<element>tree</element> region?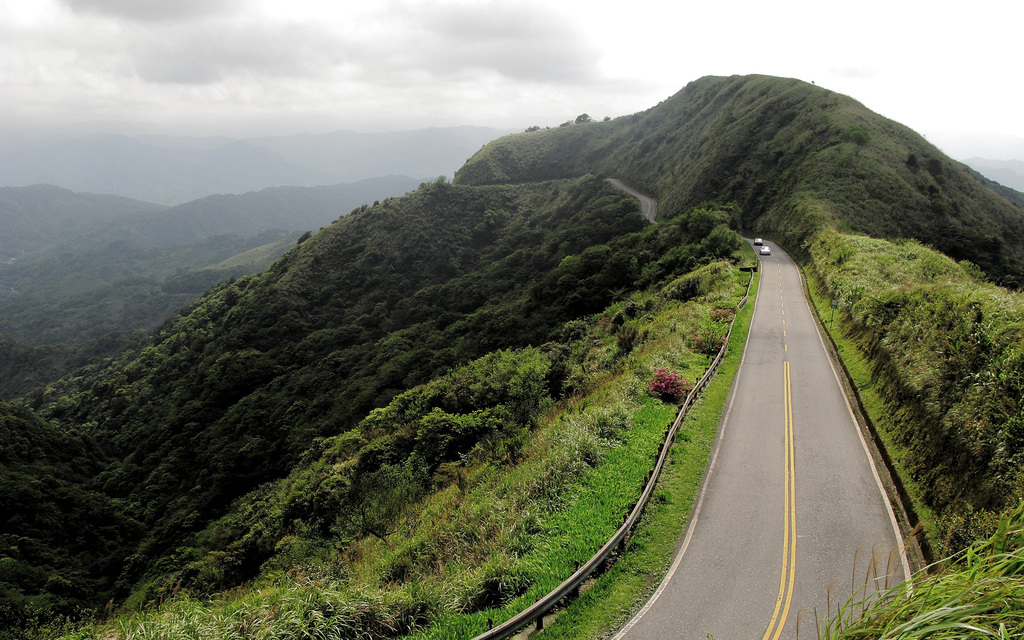
(x1=701, y1=221, x2=740, y2=262)
